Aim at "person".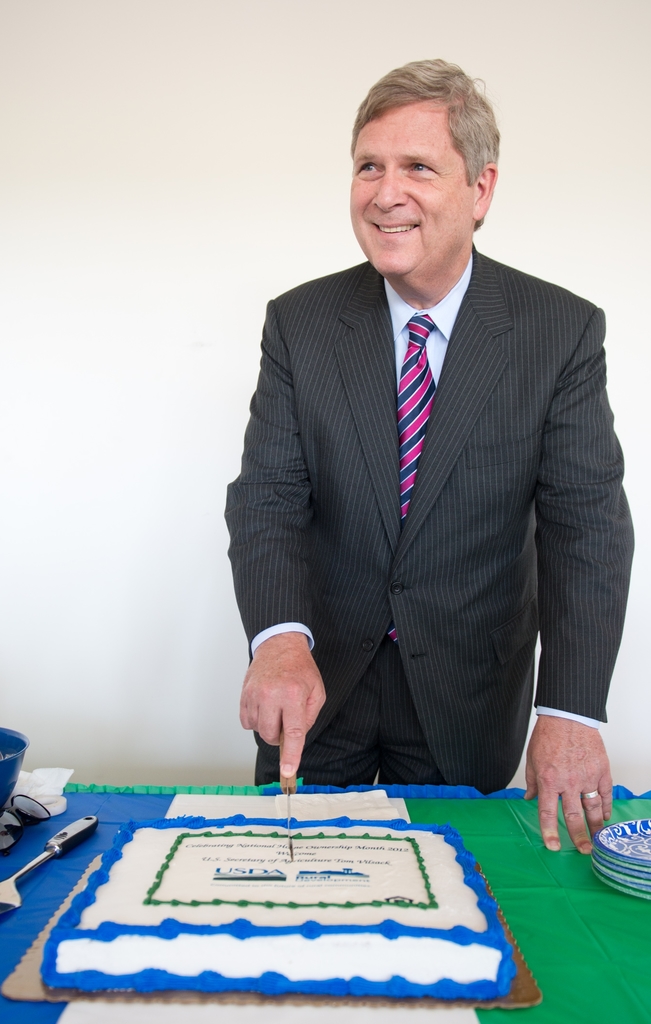
Aimed at <region>220, 54, 639, 857</region>.
